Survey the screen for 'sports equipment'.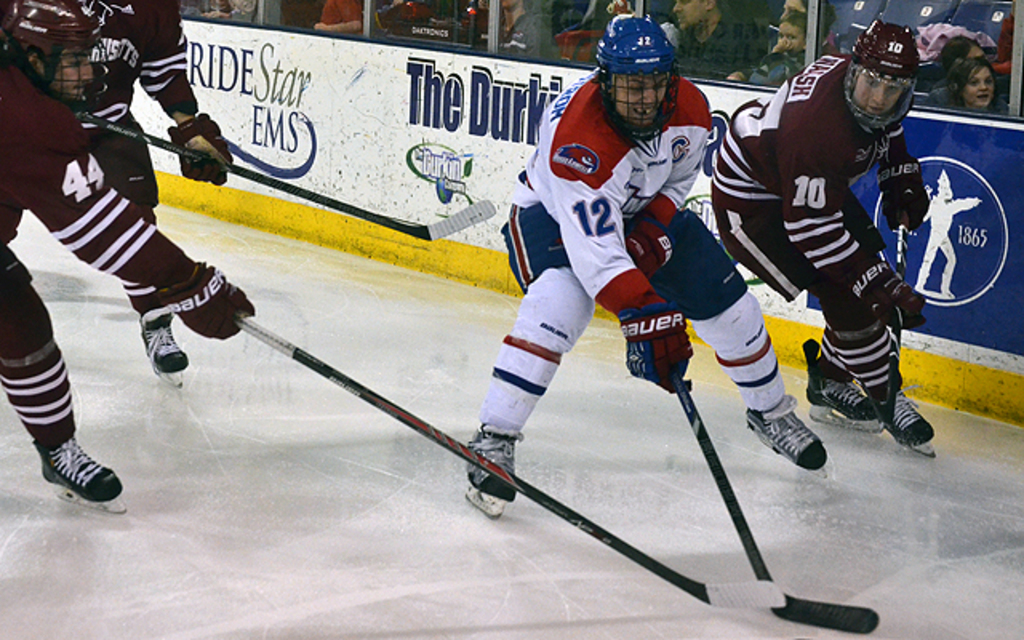
Survey found: 669 355 883 635.
